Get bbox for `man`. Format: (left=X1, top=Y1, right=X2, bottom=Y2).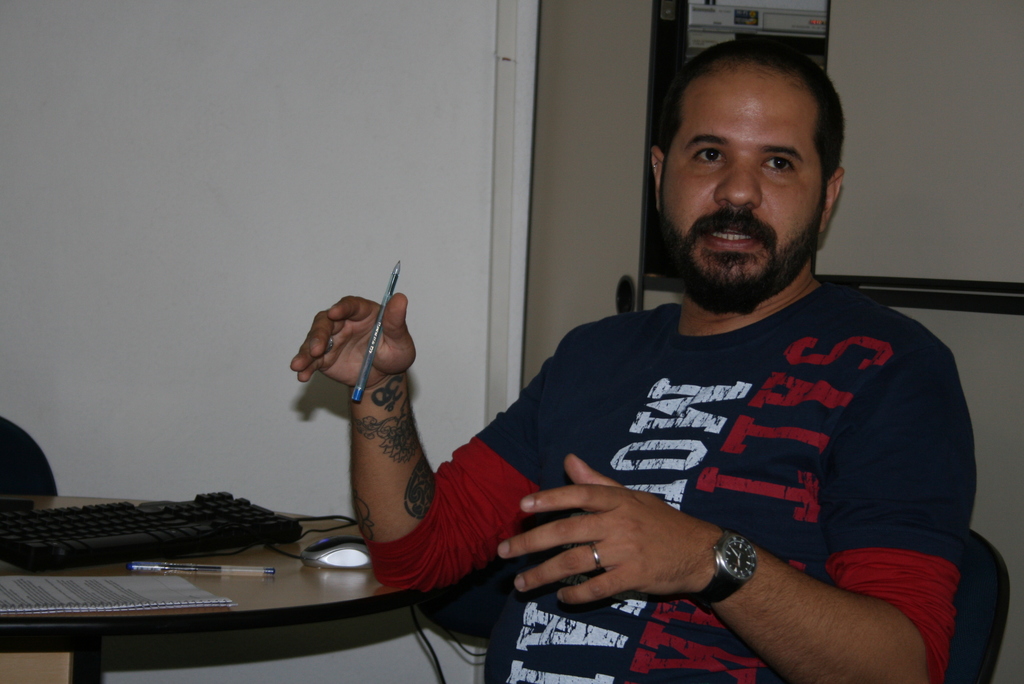
(left=289, top=29, right=979, bottom=683).
